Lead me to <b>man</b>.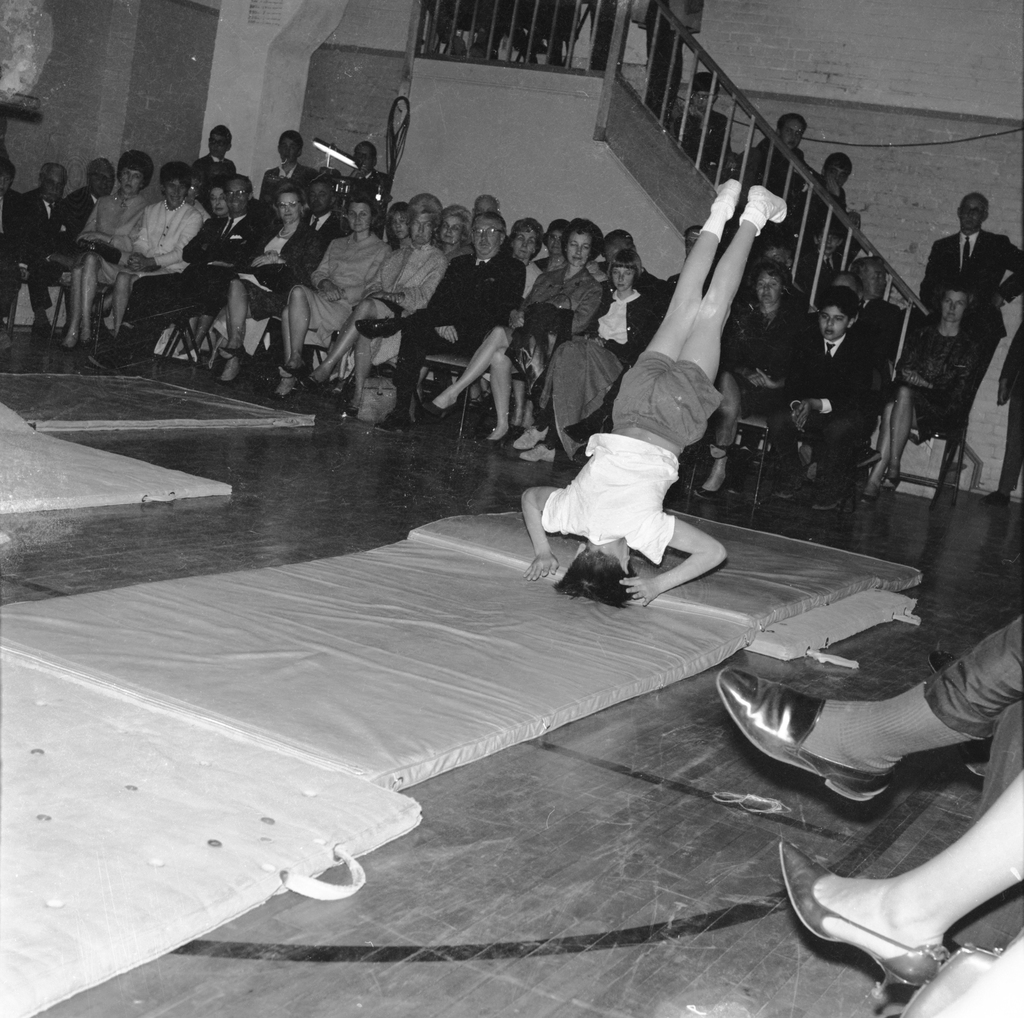
Lead to bbox=[925, 191, 1023, 393].
